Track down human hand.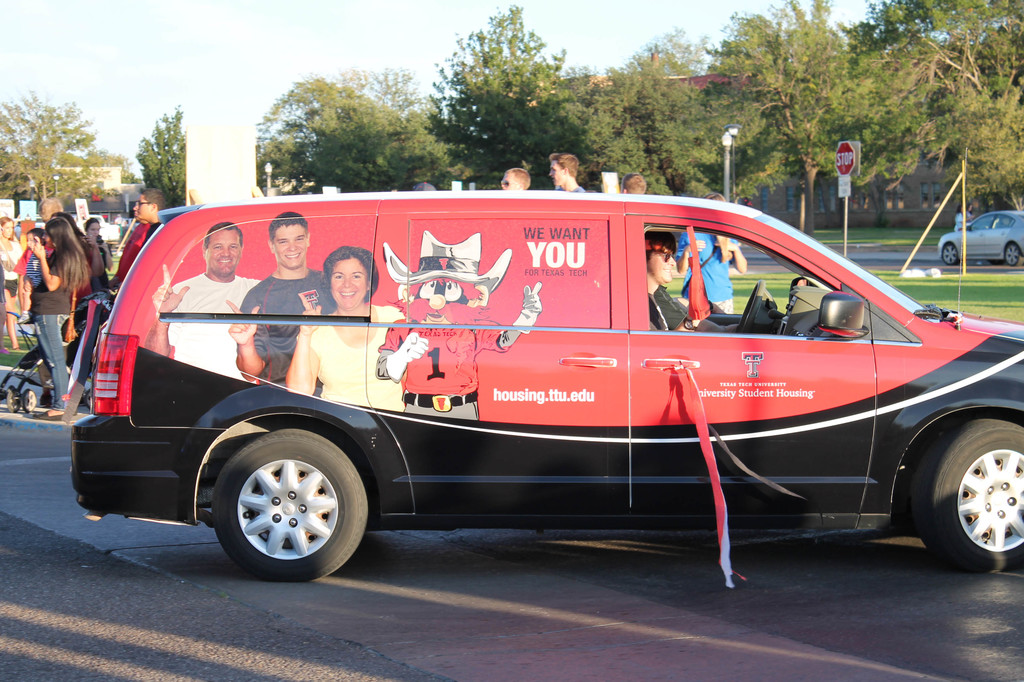
Tracked to {"x1": 149, "y1": 262, "x2": 190, "y2": 314}.
